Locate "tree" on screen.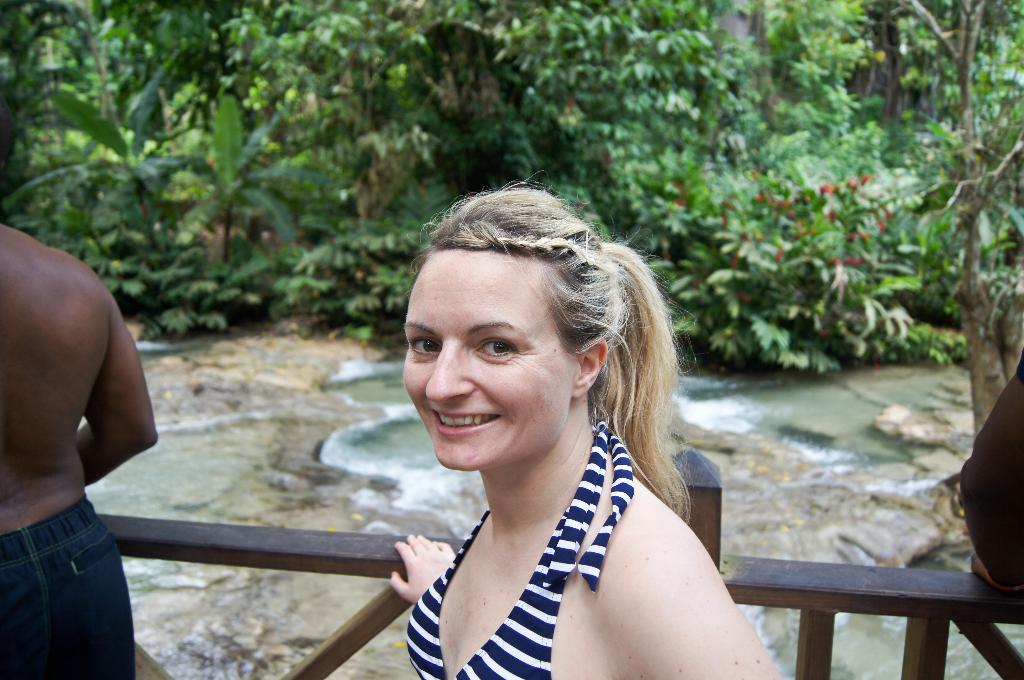
On screen at x1=868 y1=1 x2=1023 y2=308.
